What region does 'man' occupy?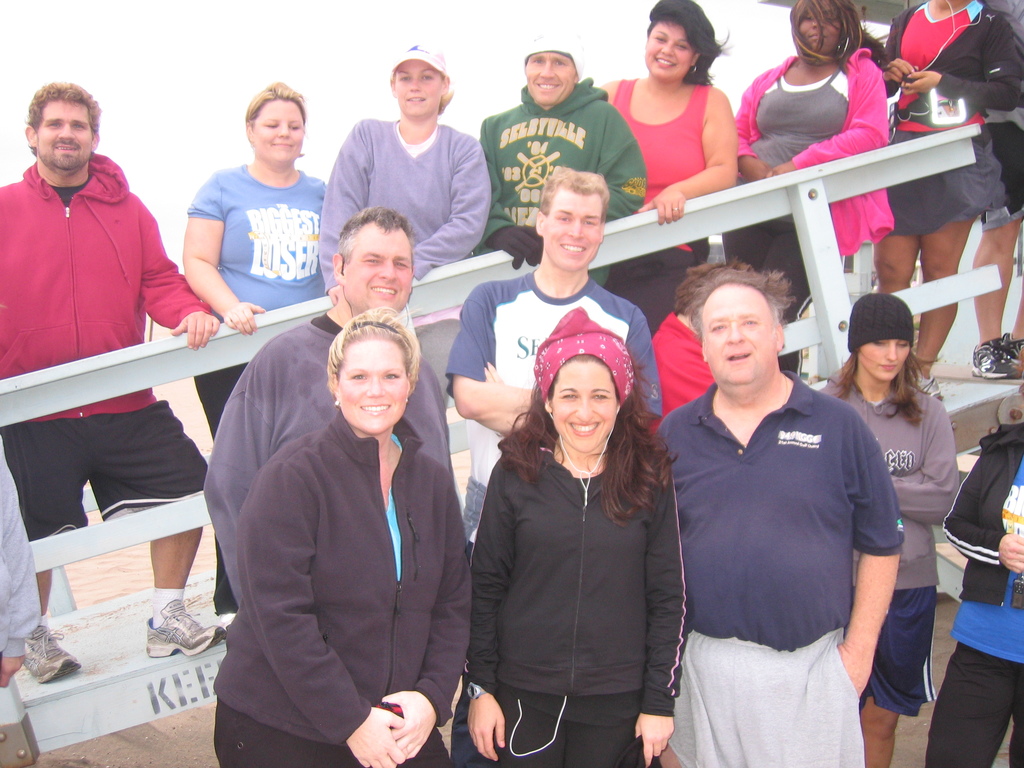
detection(645, 248, 915, 750).
